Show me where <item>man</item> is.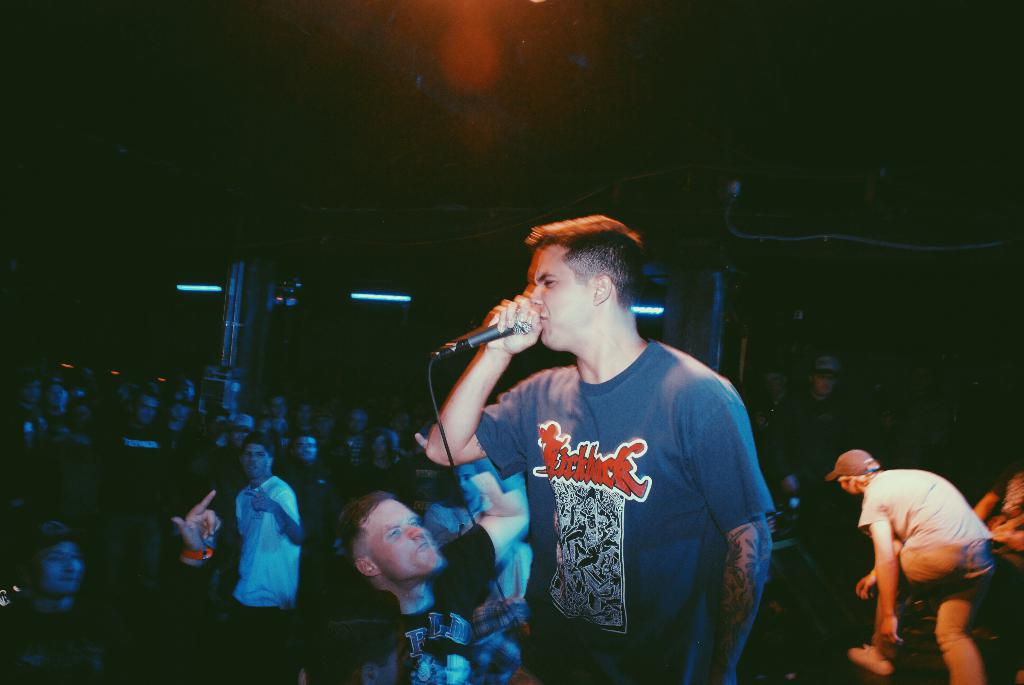
<item>man</item> is at rect(232, 438, 307, 684).
